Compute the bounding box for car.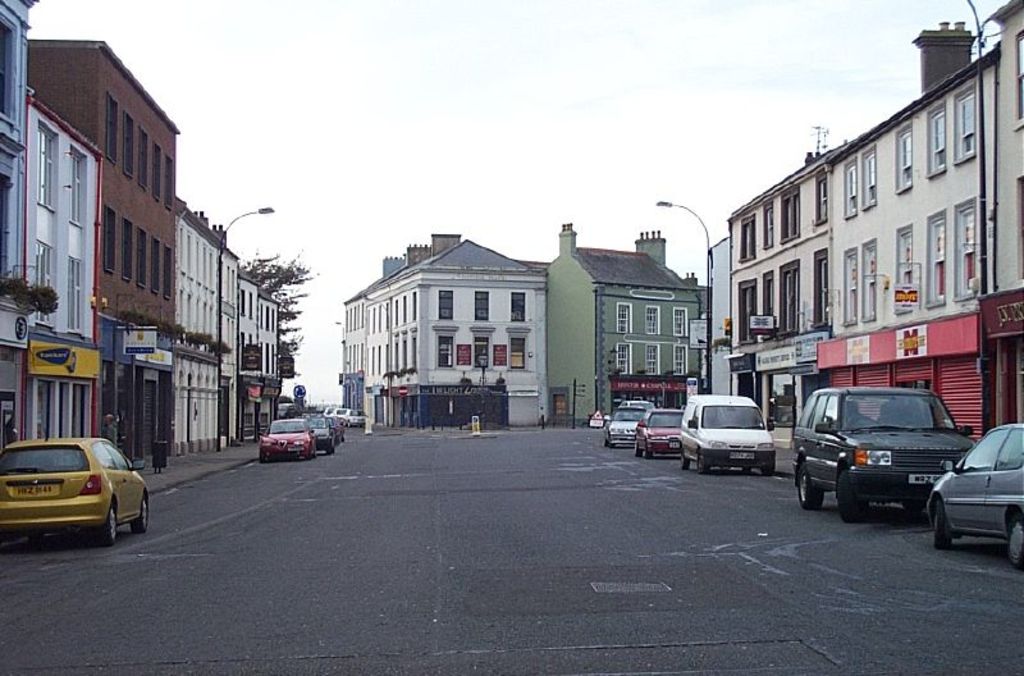
bbox(343, 405, 364, 428).
